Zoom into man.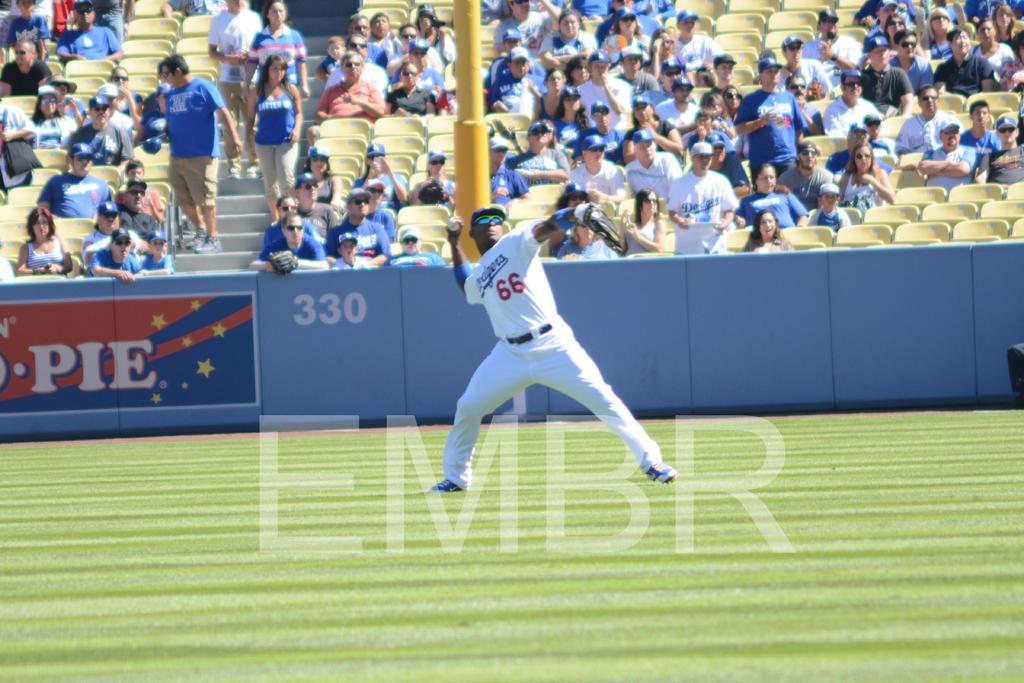
Zoom target: rect(393, 226, 439, 264).
